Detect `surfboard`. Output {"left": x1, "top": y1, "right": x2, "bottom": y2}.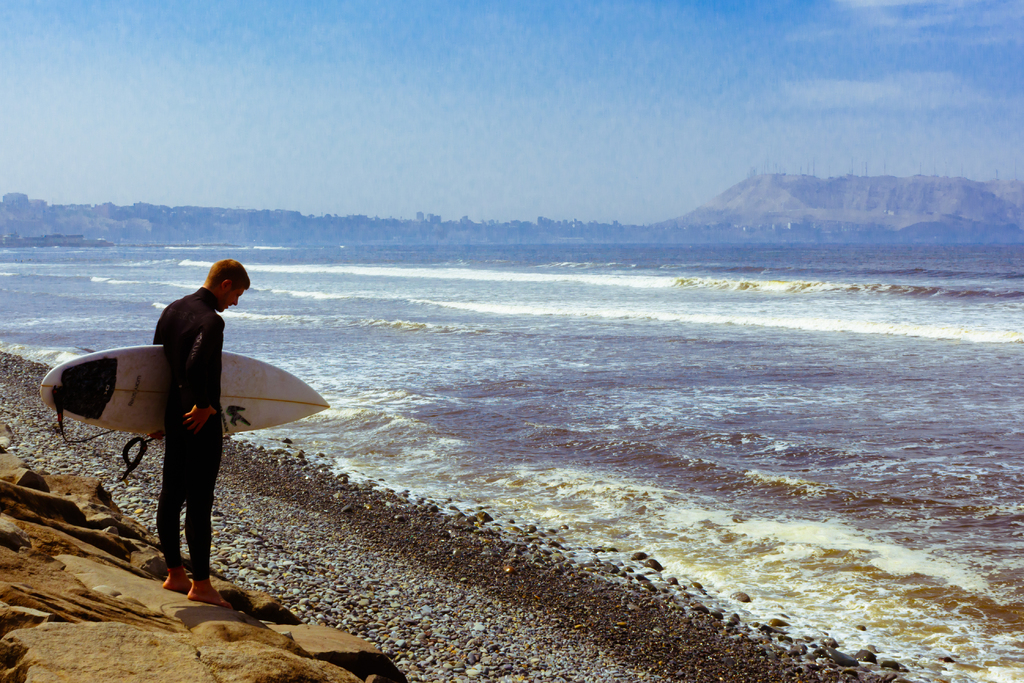
{"left": 40, "top": 346, "right": 330, "bottom": 441}.
